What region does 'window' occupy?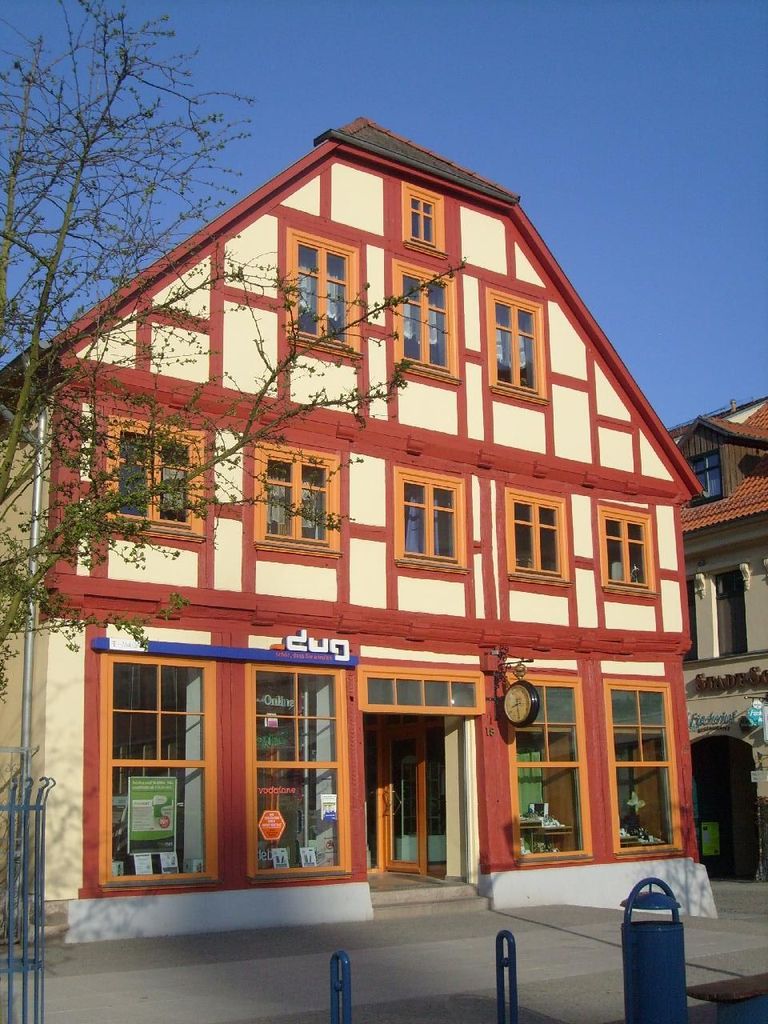
box(356, 666, 488, 718).
